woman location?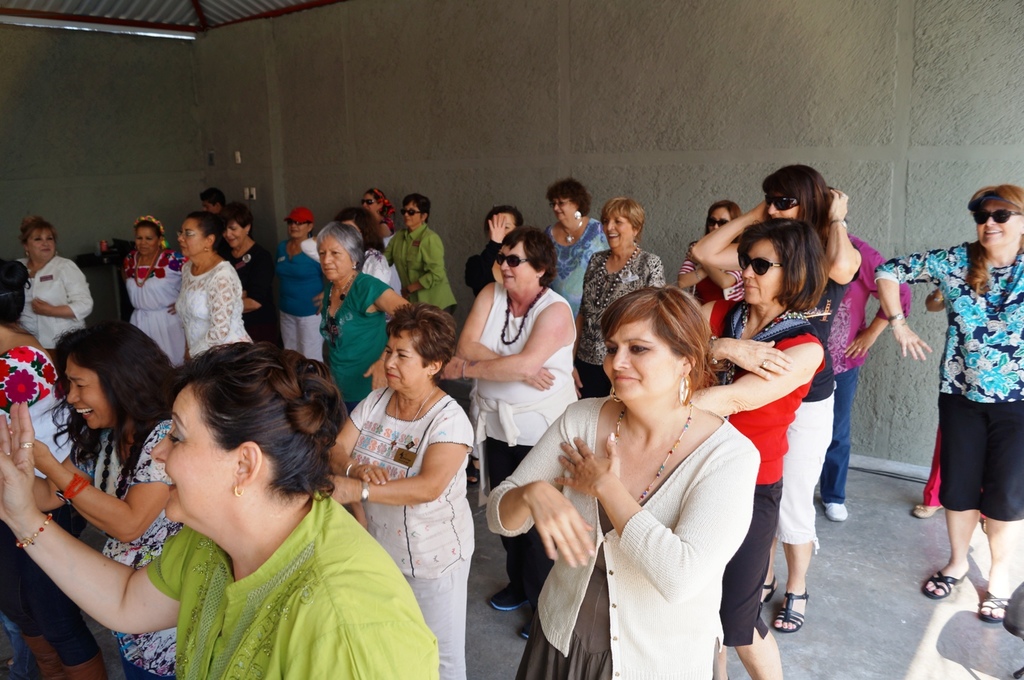
region(676, 192, 738, 378)
